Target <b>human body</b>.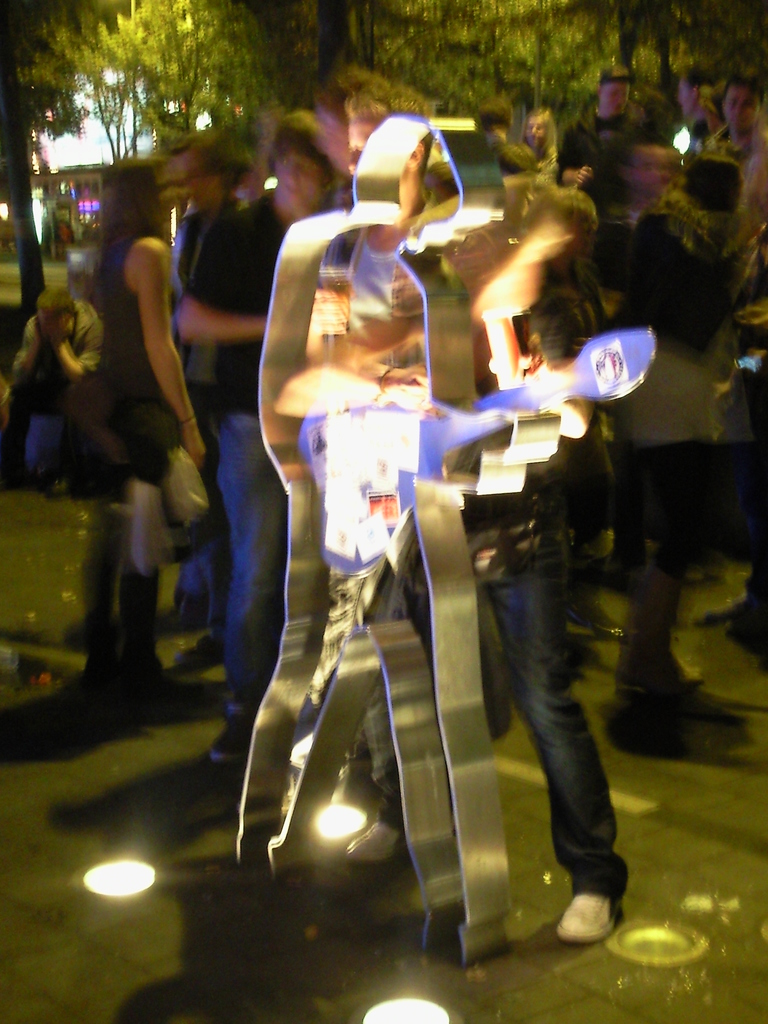
Target region: bbox=[180, 85, 362, 738].
